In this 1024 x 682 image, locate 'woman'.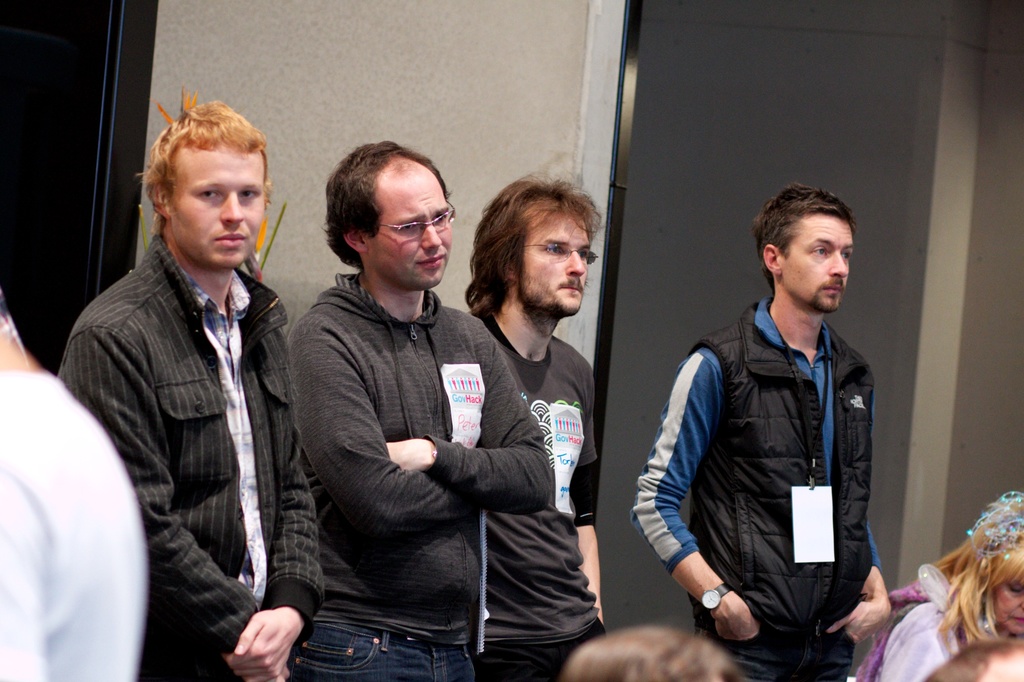
Bounding box: 848 491 1023 681.
